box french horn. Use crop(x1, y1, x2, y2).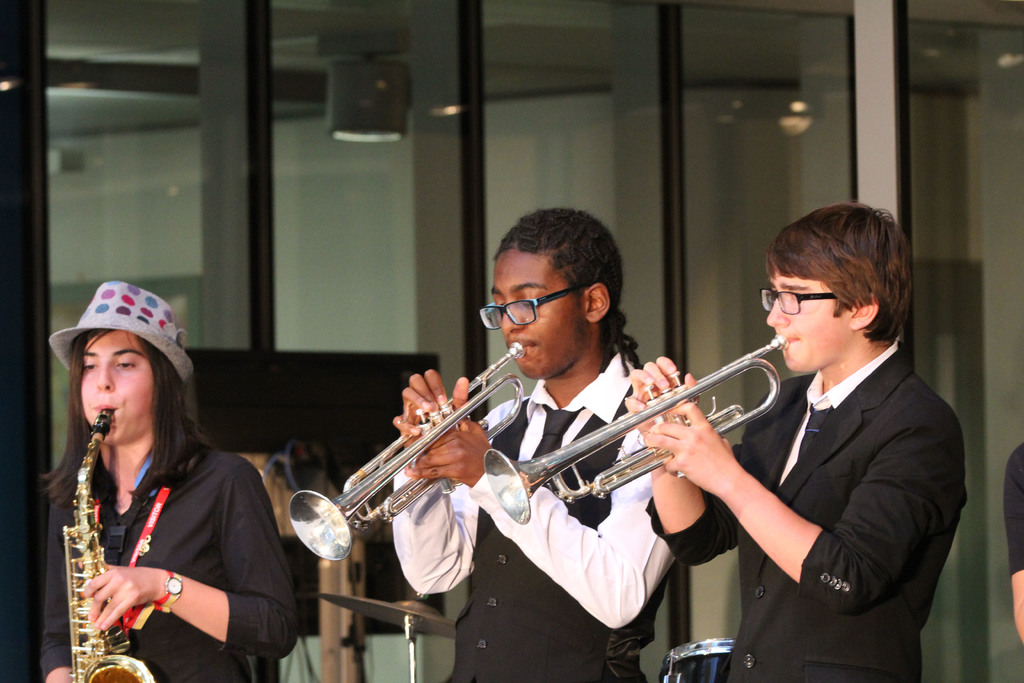
crop(285, 336, 536, 567).
